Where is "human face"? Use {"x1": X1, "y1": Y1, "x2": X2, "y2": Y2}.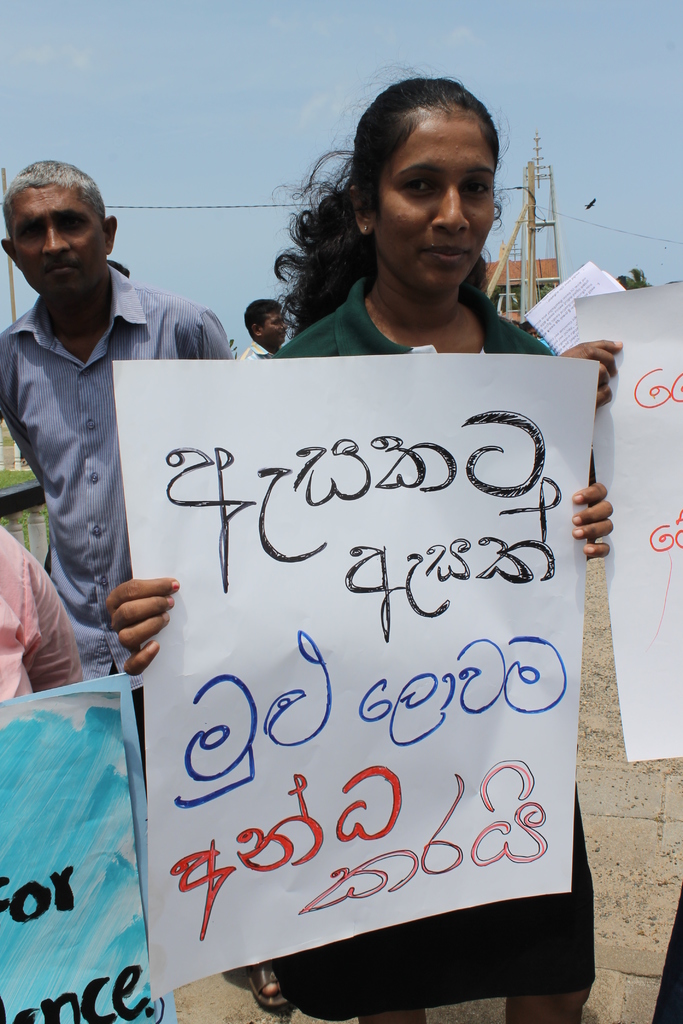
{"x1": 0, "y1": 179, "x2": 105, "y2": 294}.
